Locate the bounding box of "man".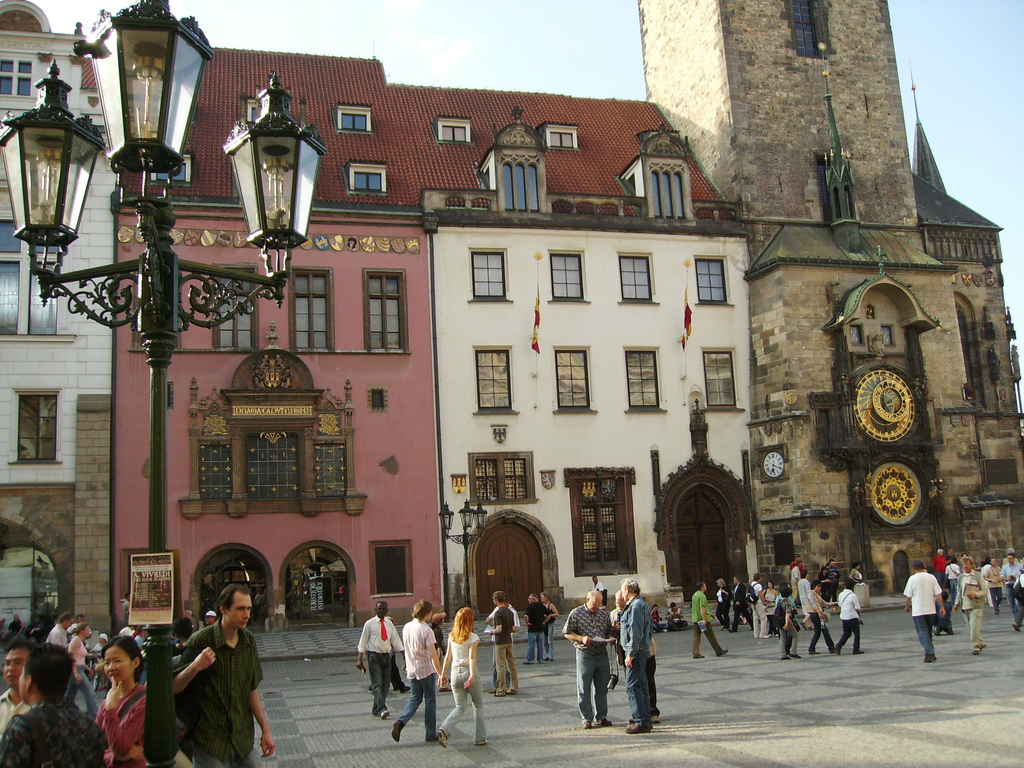
Bounding box: <region>0, 640, 107, 767</region>.
